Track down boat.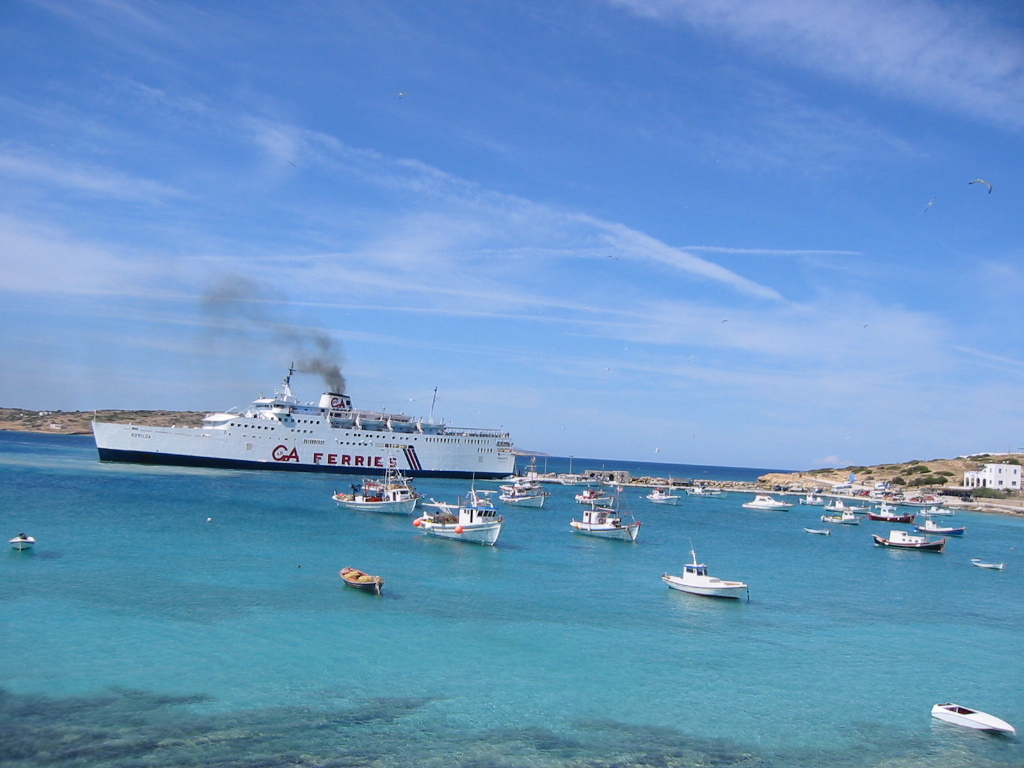
Tracked to <box>828,494,871,517</box>.
